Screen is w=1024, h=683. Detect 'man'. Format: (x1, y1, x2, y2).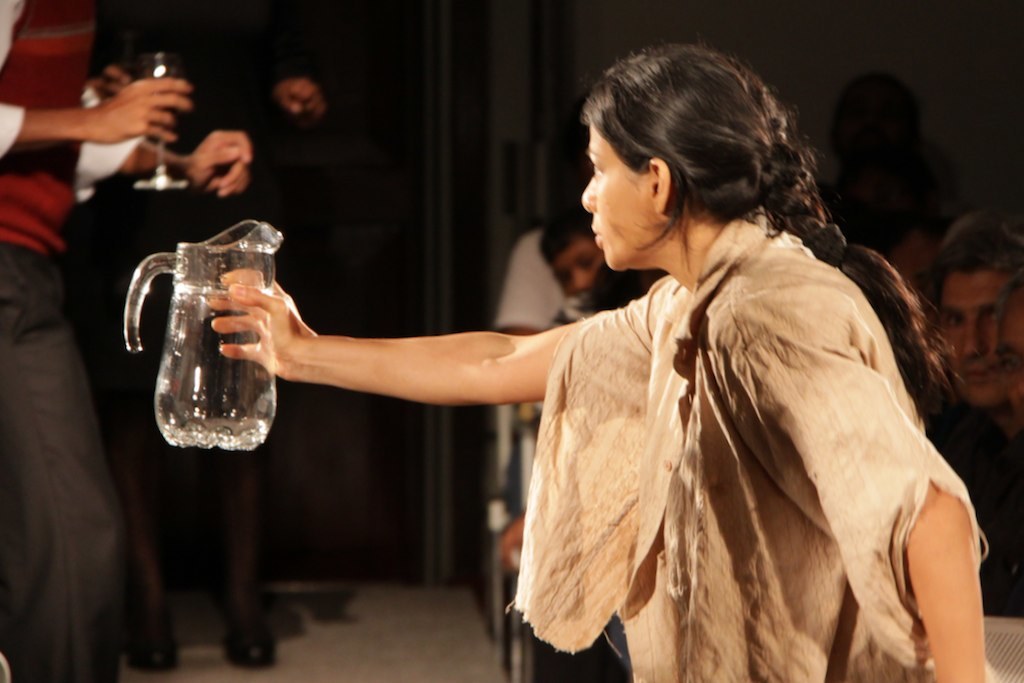
(929, 207, 1023, 611).
